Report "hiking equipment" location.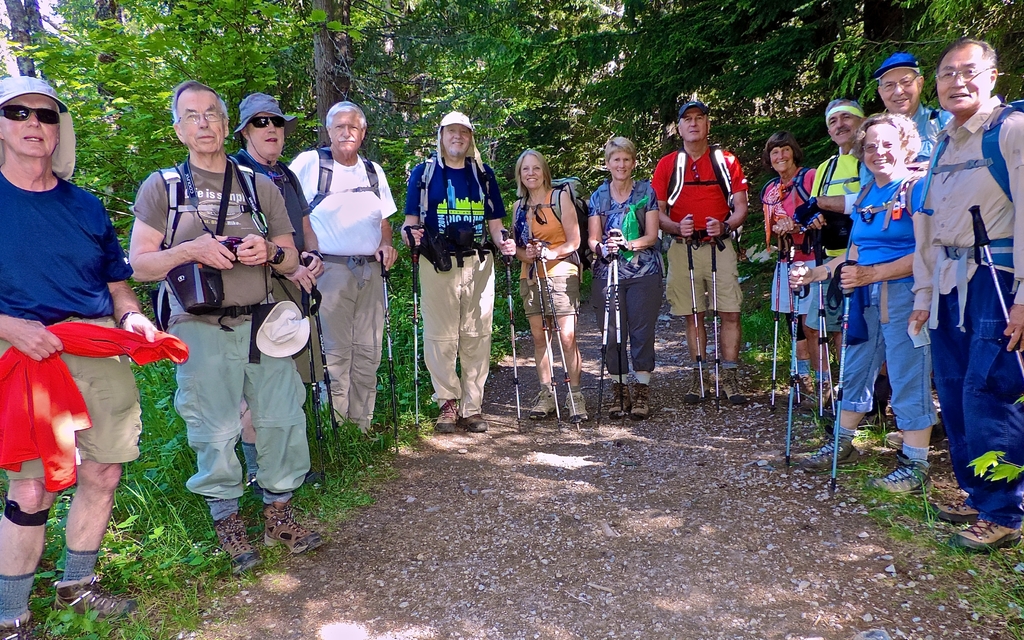
Report: crop(774, 232, 788, 412).
